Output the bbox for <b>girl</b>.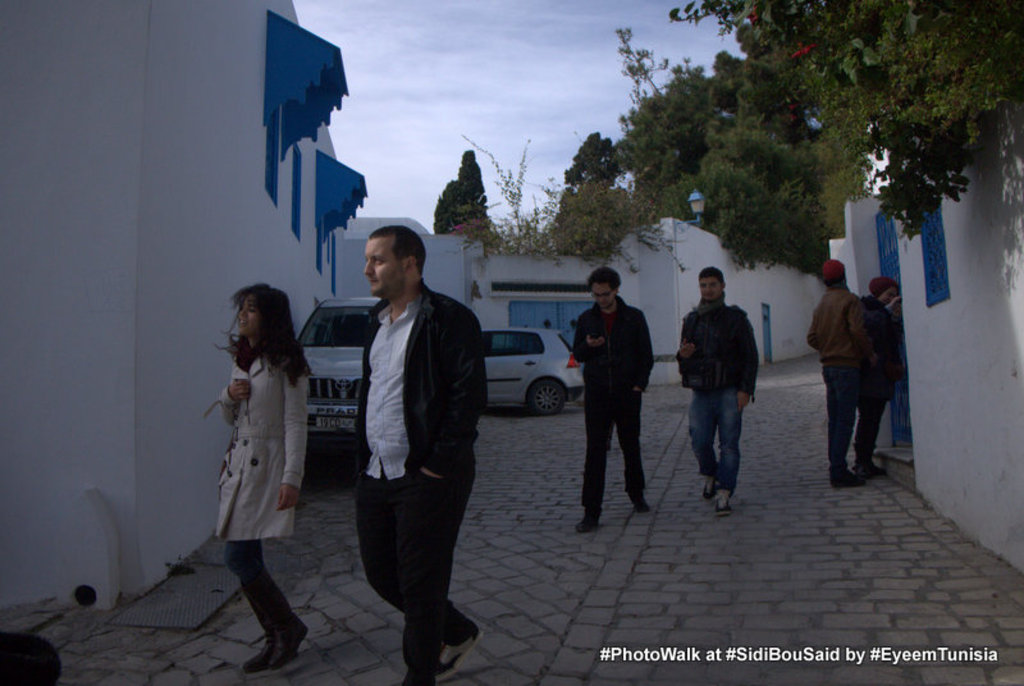
[202,274,303,671].
